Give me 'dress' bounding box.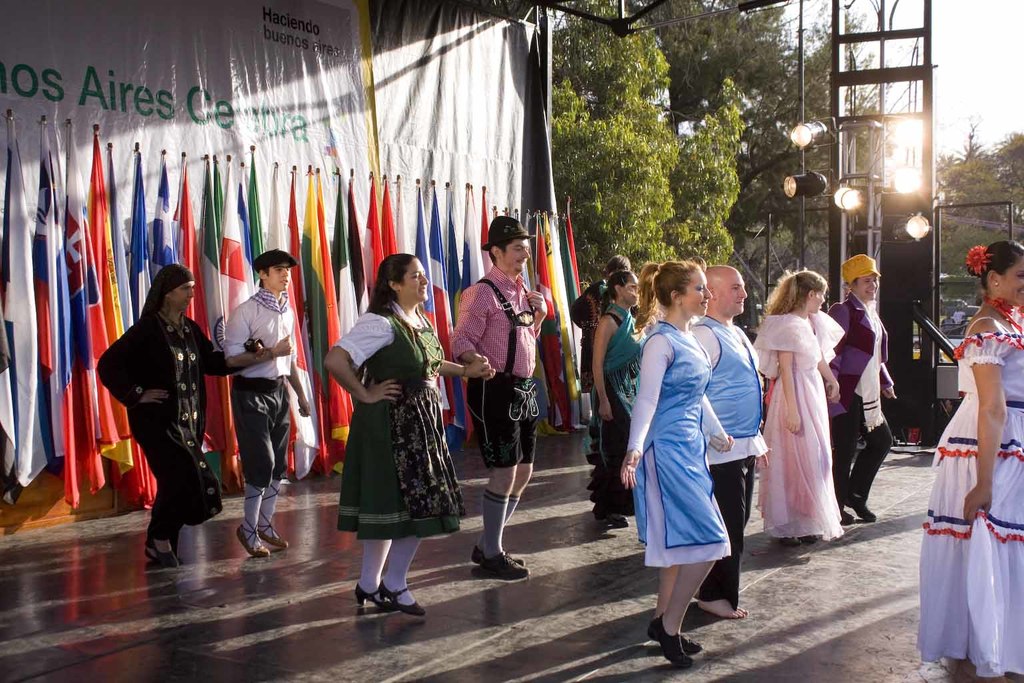
l=917, t=316, r=1023, b=675.
